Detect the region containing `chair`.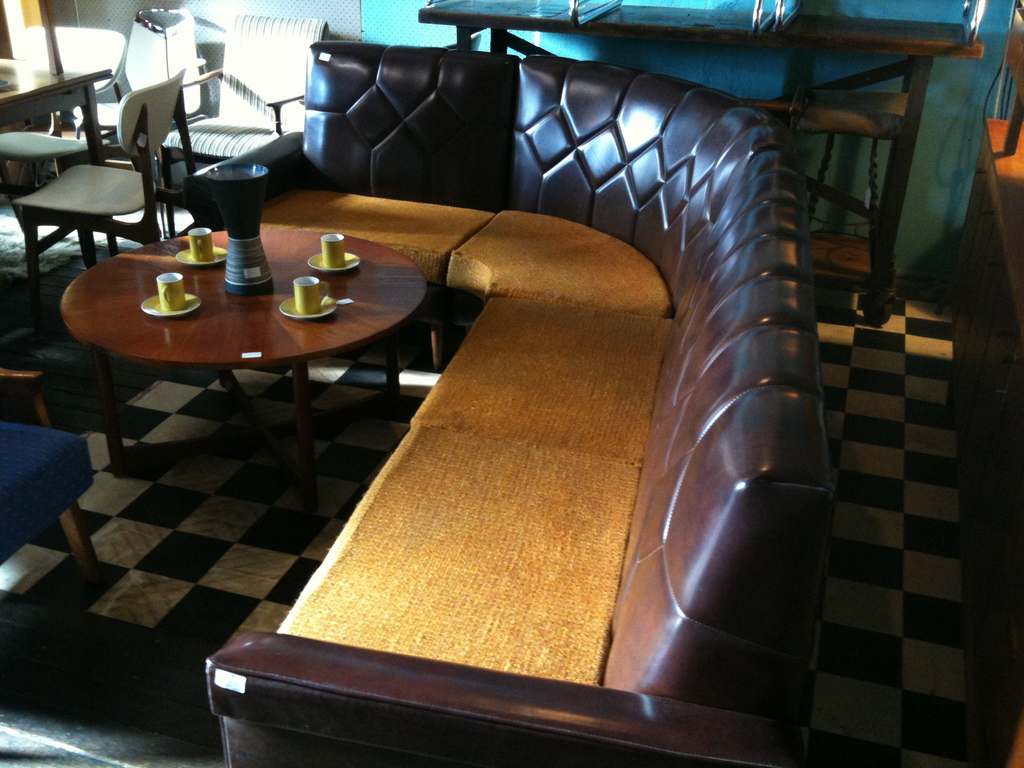
[left=70, top=5, right=207, bottom=140].
